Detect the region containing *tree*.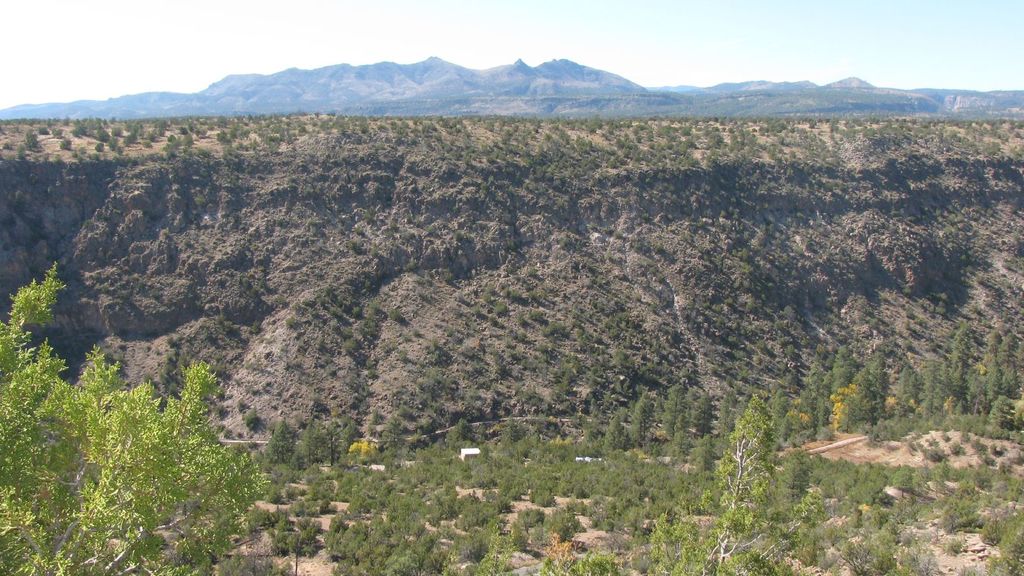
BBox(706, 388, 786, 575).
